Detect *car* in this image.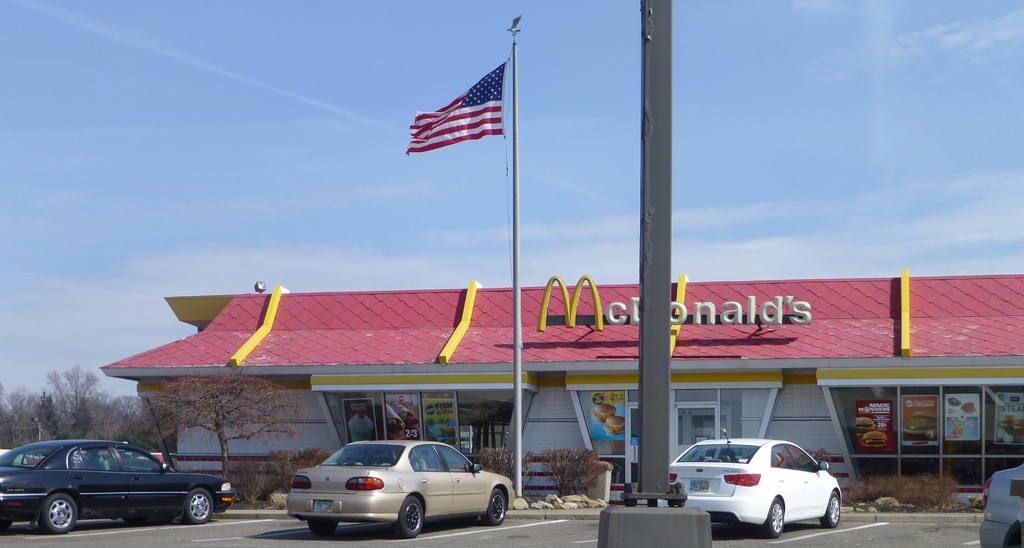
Detection: <region>0, 437, 231, 526</region>.
